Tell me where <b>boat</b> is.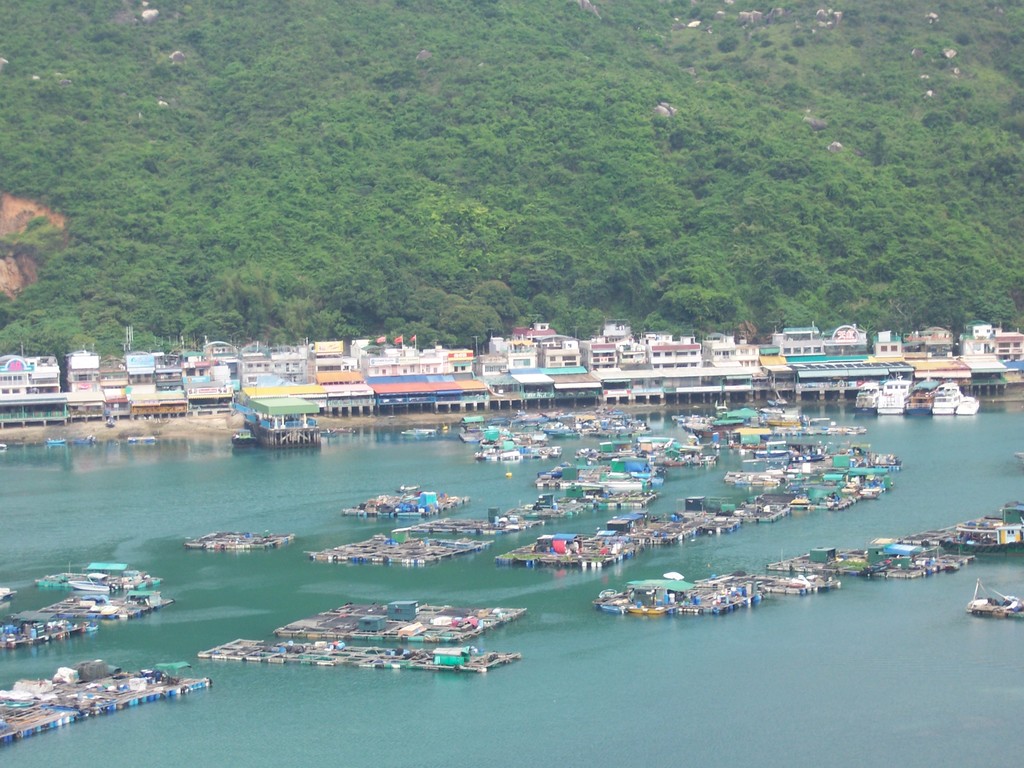
<b>boat</b> is at <region>755, 445, 791, 459</region>.
